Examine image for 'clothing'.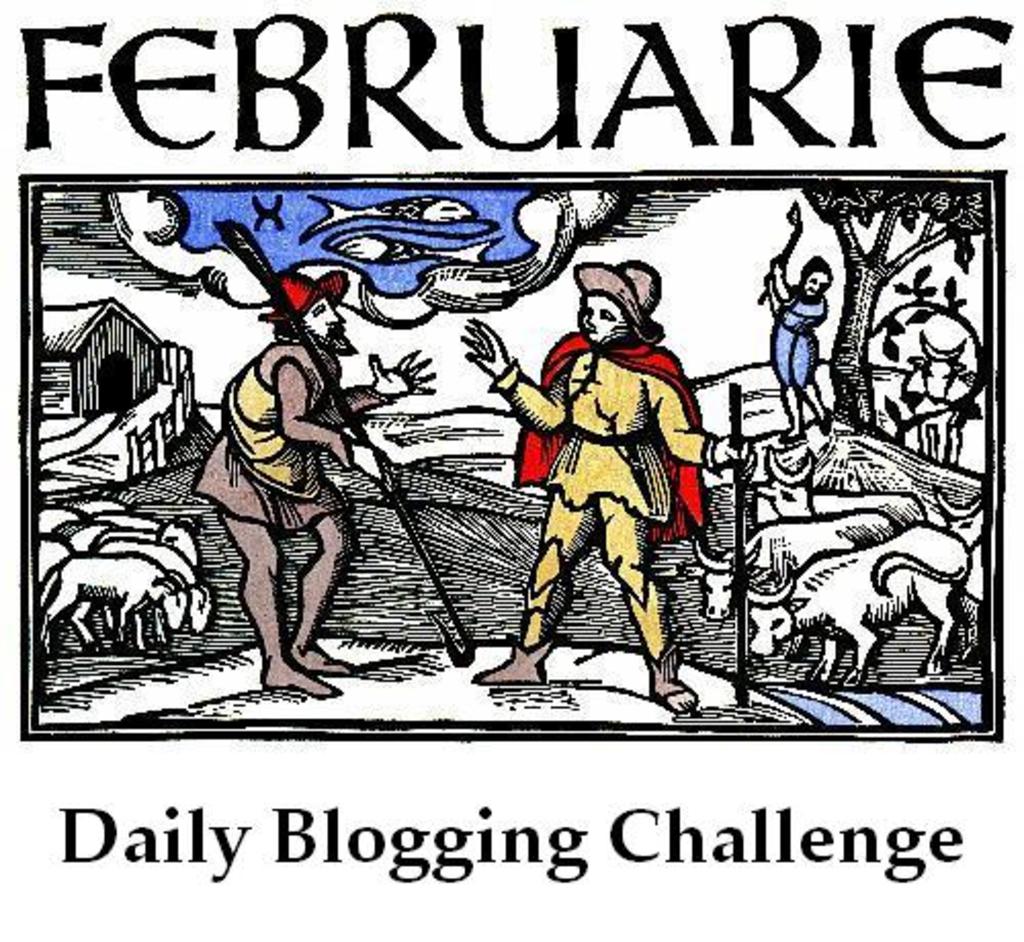
Examination result: <region>512, 291, 698, 653</region>.
